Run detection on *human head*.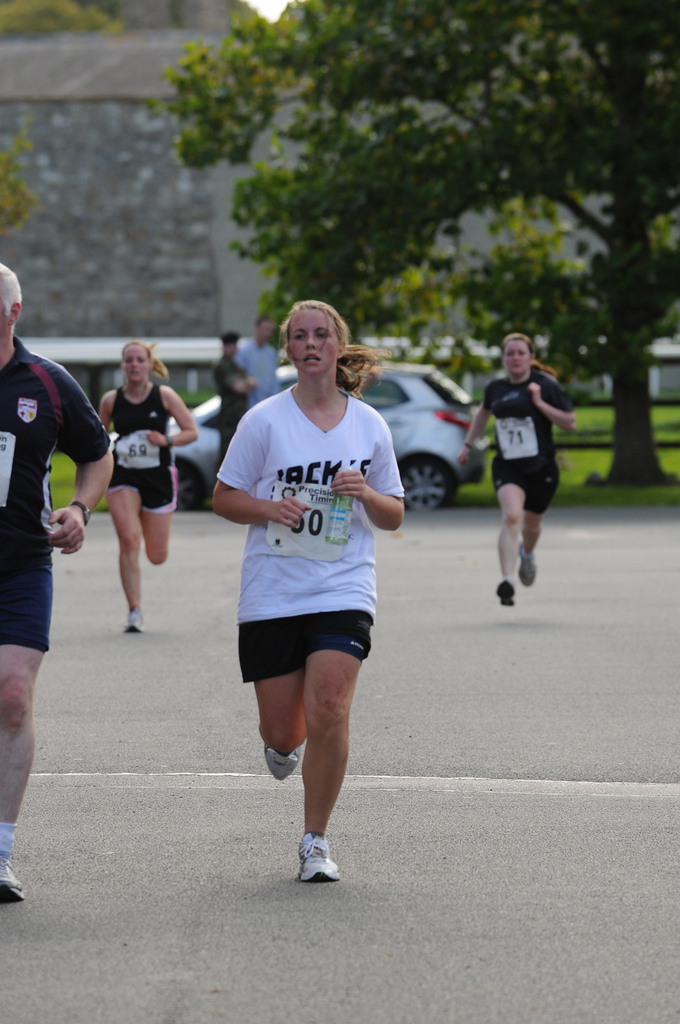
Result: BBox(276, 296, 354, 379).
